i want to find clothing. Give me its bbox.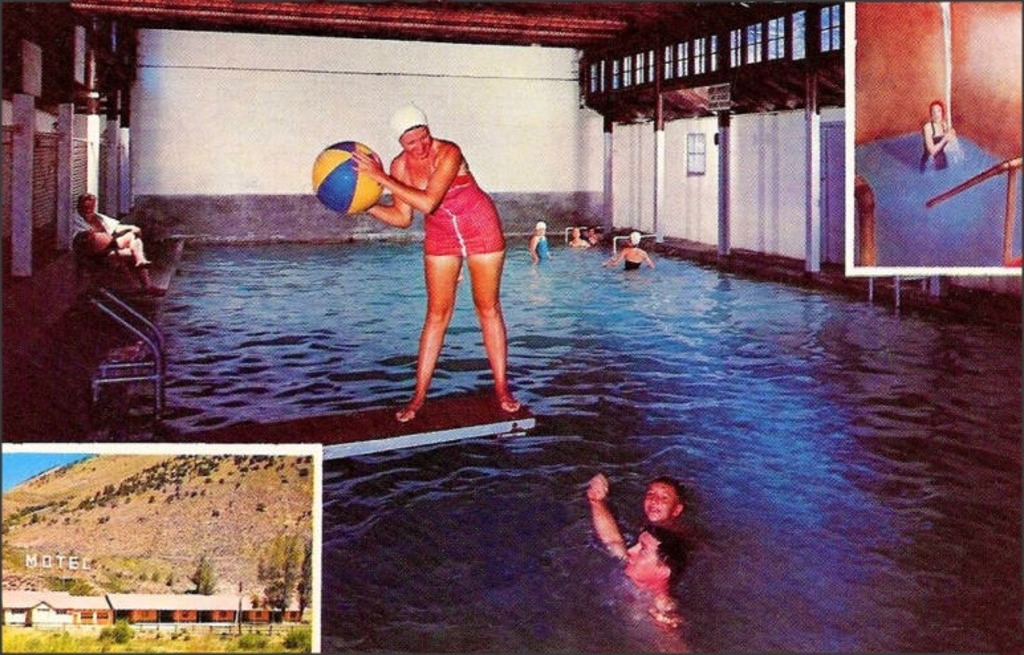
(left=387, top=146, right=503, bottom=270).
